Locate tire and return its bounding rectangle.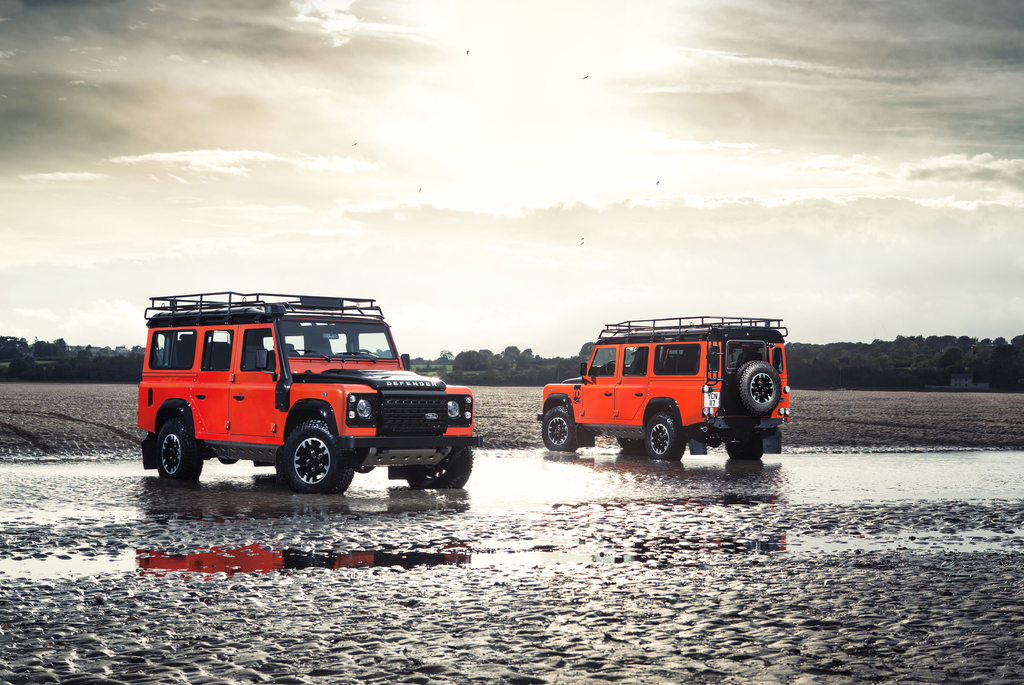
<region>280, 418, 352, 495</region>.
